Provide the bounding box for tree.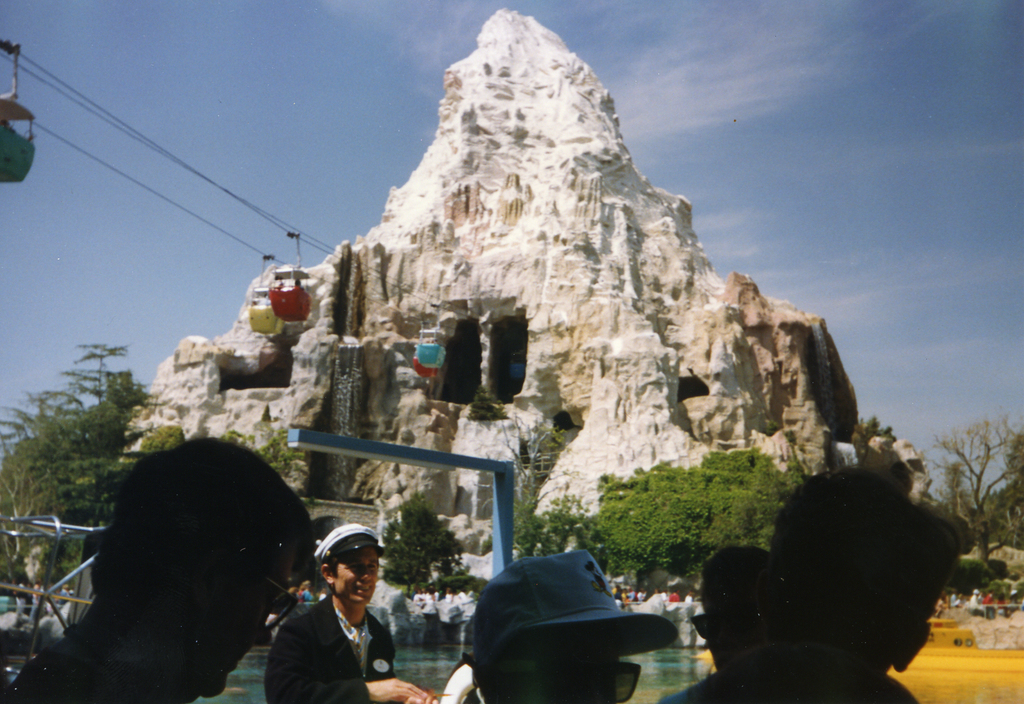
bbox=[369, 484, 469, 600].
